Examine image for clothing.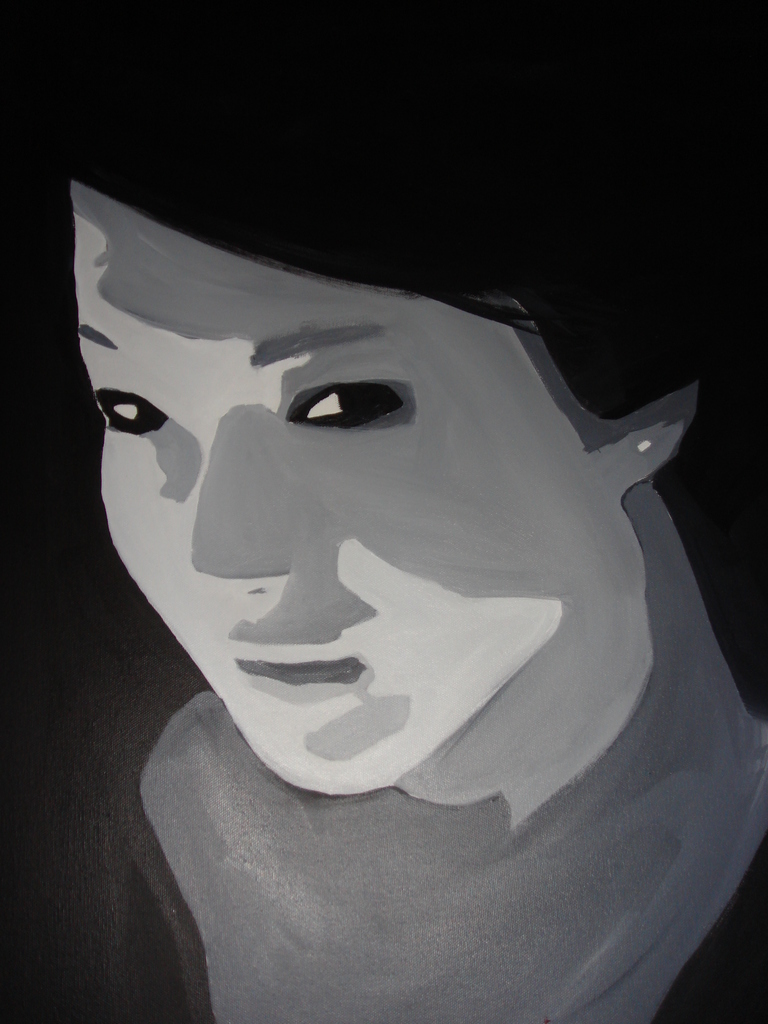
Examination result: [0,659,767,1023].
